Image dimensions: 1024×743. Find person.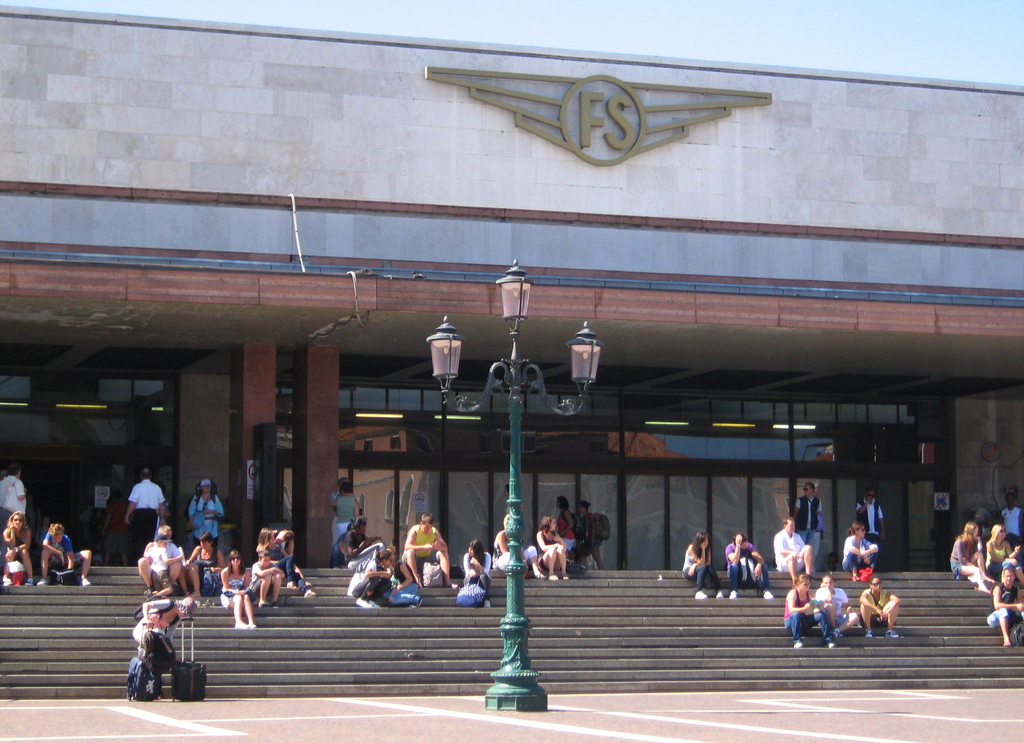
(840, 521, 879, 580).
